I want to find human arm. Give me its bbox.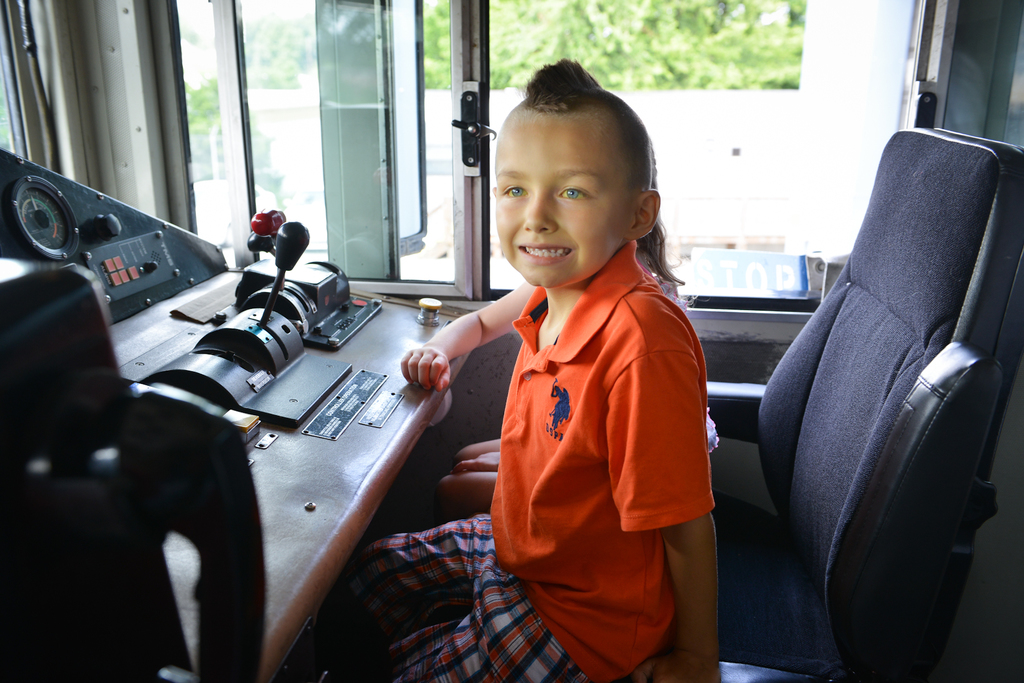
detection(605, 333, 717, 682).
